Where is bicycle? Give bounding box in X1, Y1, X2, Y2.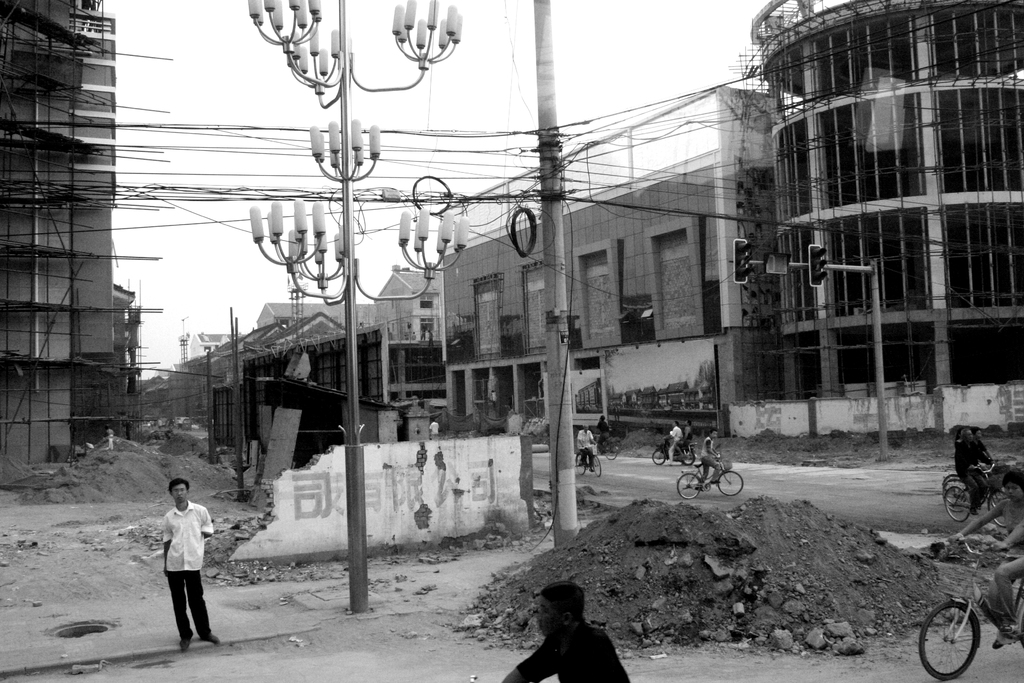
592, 432, 620, 459.
